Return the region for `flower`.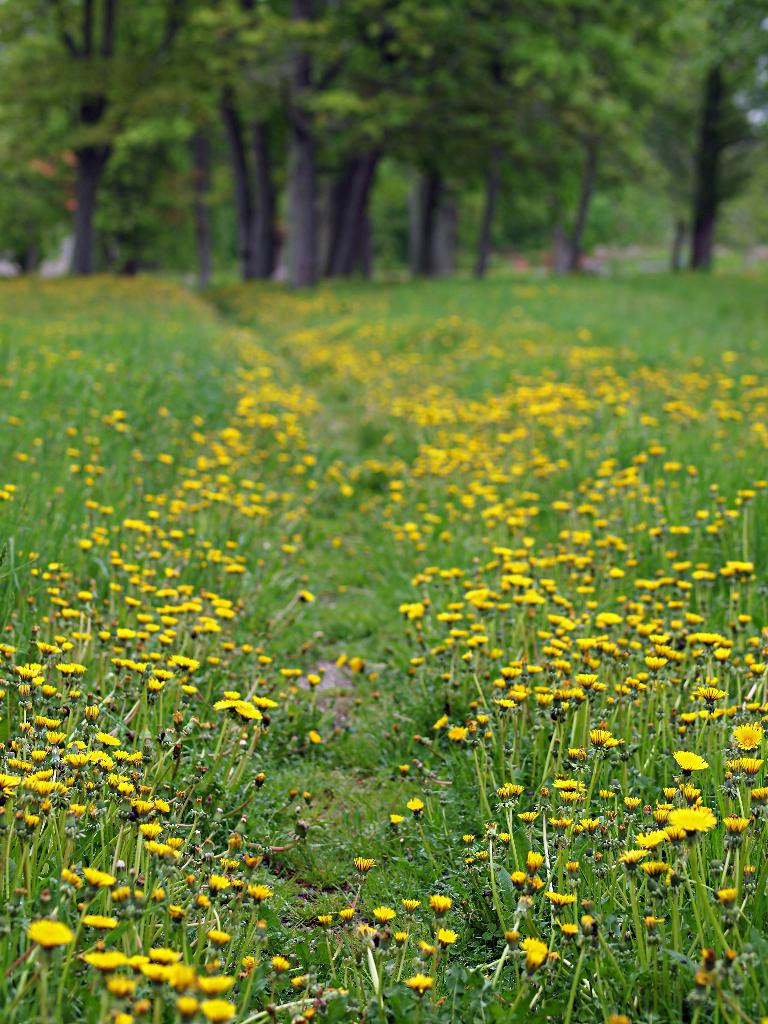
524/852/544/874.
